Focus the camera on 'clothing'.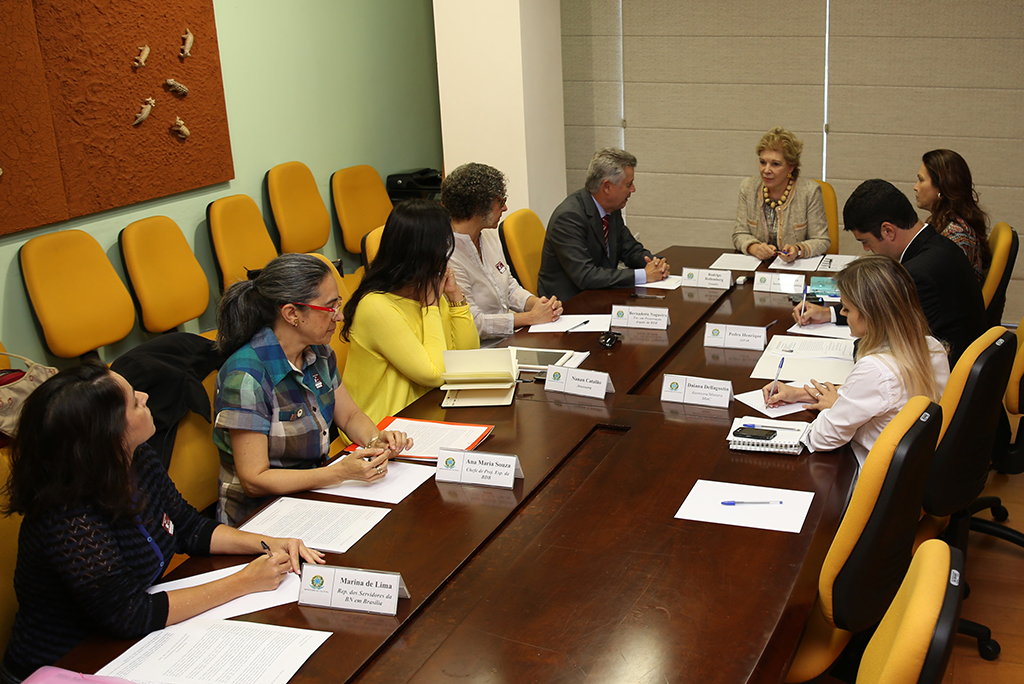
Focus region: [793,334,954,477].
